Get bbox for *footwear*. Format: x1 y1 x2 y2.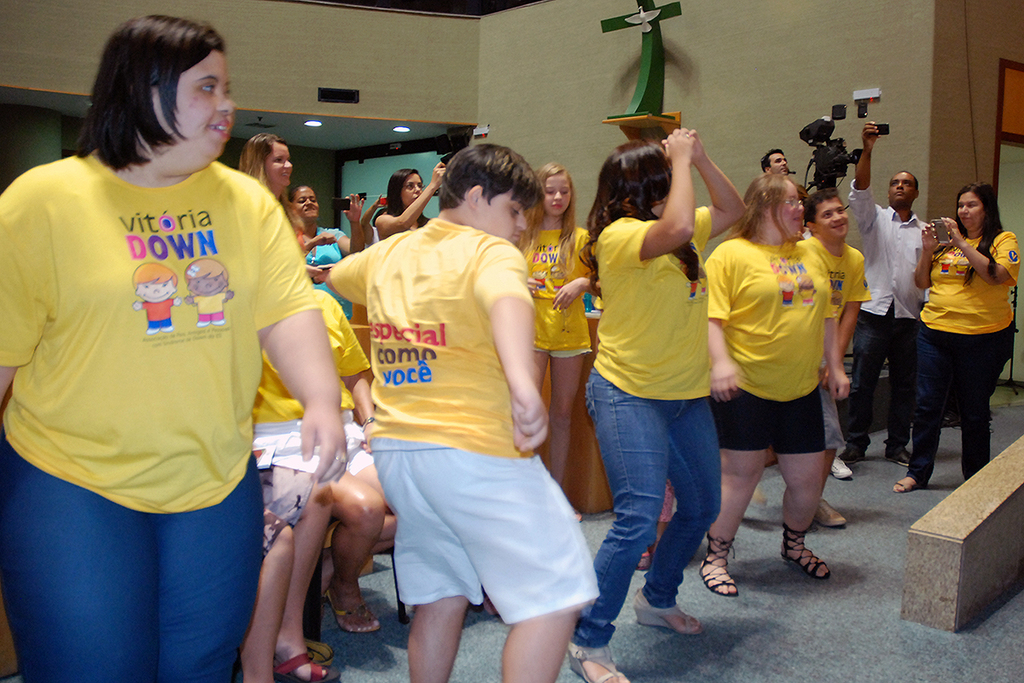
699 527 744 598.
